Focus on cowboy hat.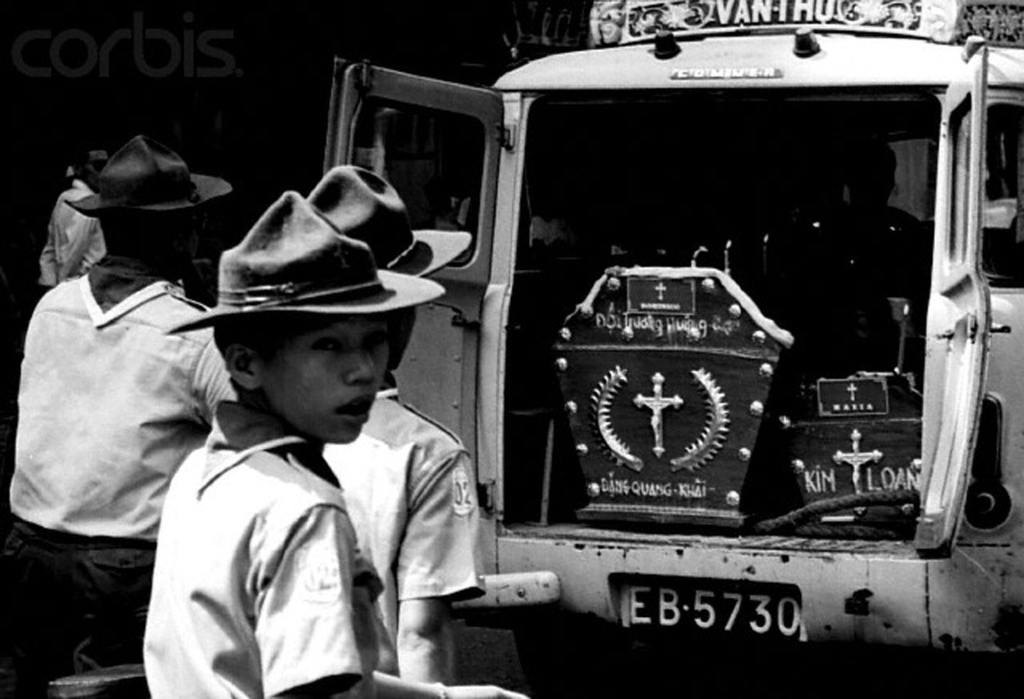
Focused at <box>171,184,446,472</box>.
